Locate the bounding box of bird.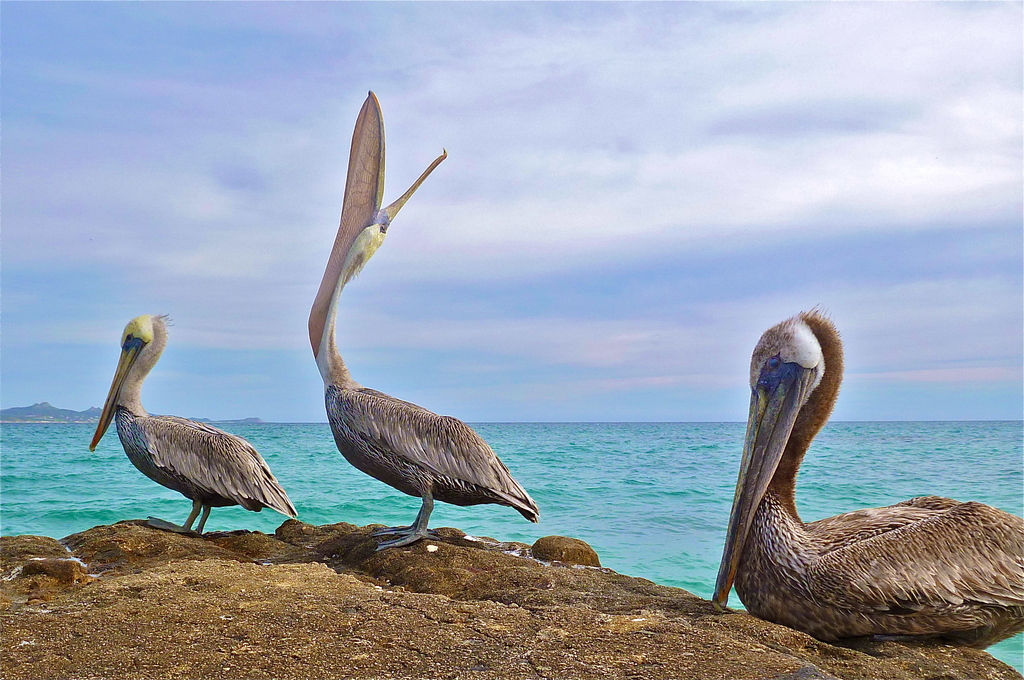
Bounding box: {"x1": 83, "y1": 312, "x2": 299, "y2": 541}.
